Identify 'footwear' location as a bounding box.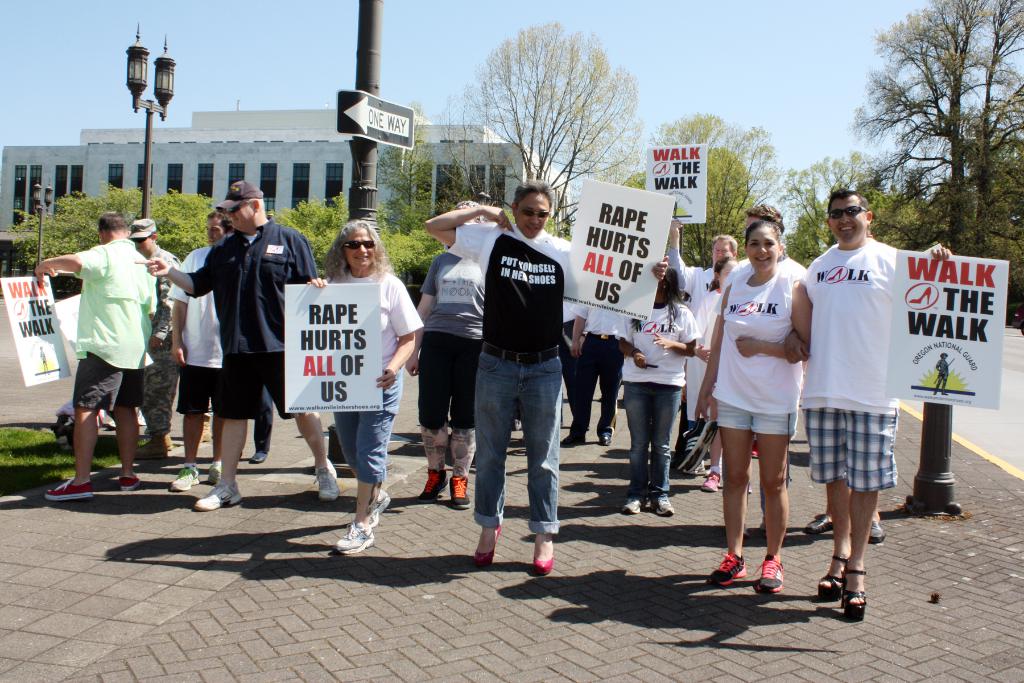
box=[122, 475, 138, 488].
